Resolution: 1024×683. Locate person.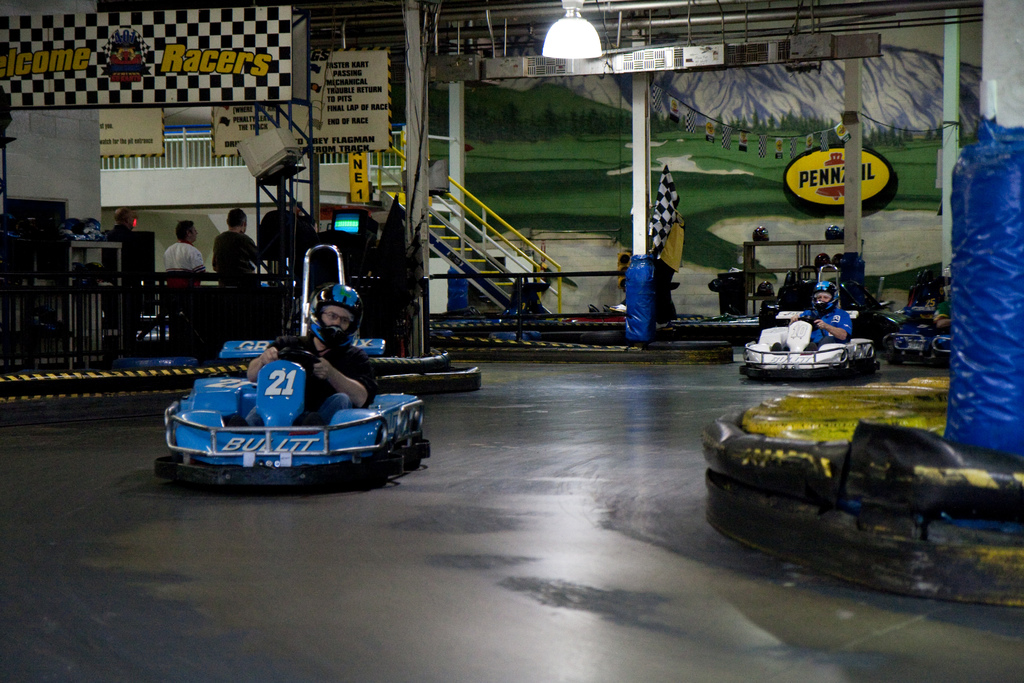
bbox=[901, 267, 942, 318].
